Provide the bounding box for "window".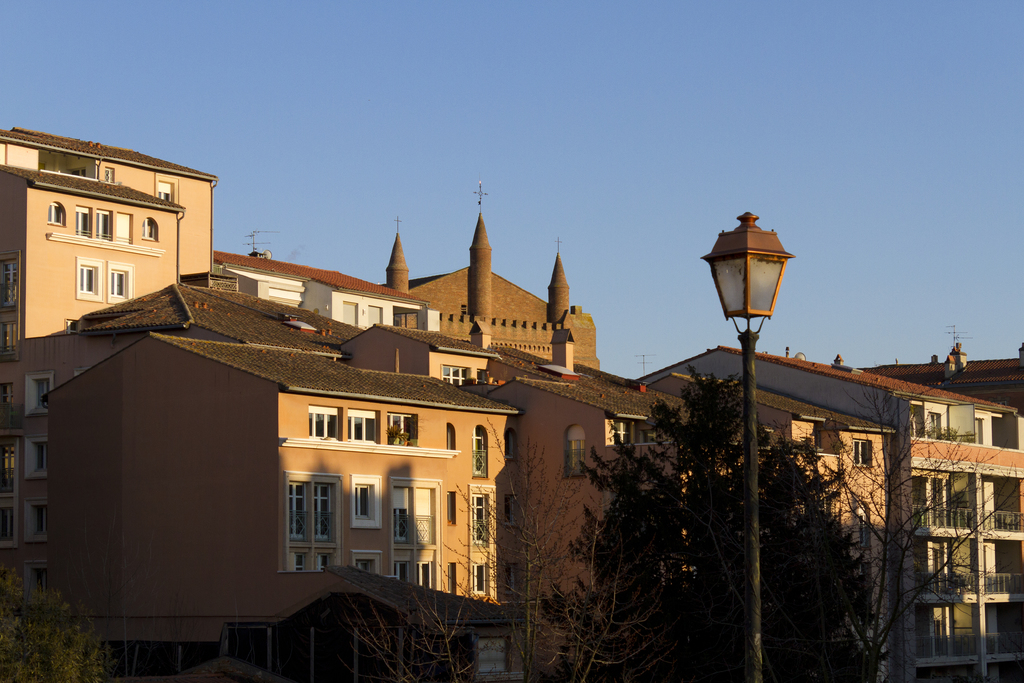
box(474, 563, 488, 593).
